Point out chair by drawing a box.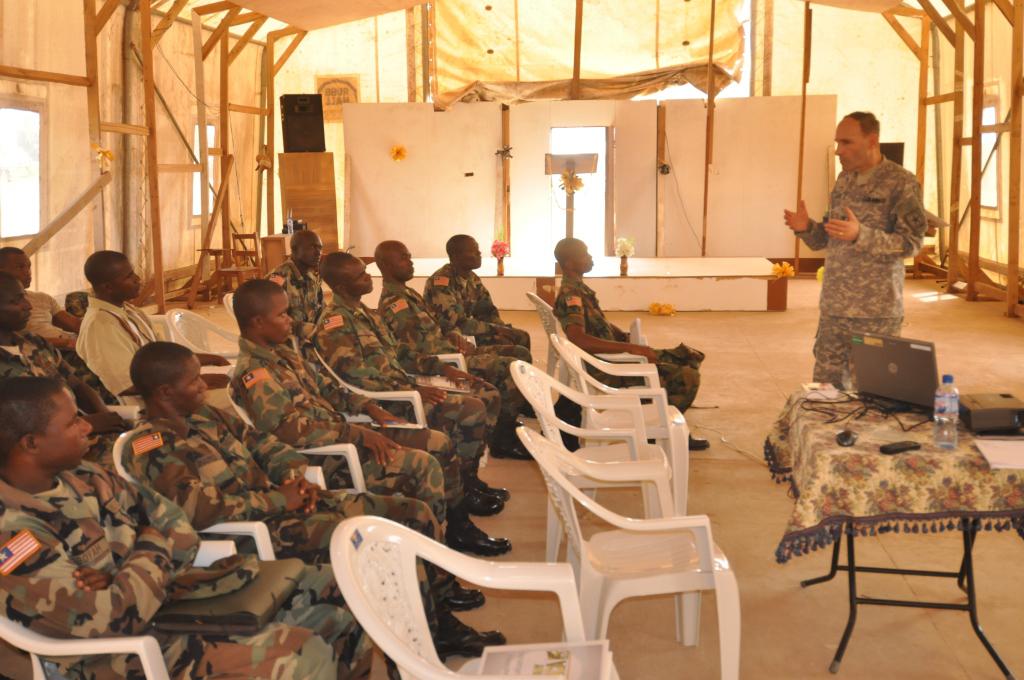
(x1=468, y1=334, x2=478, y2=349).
